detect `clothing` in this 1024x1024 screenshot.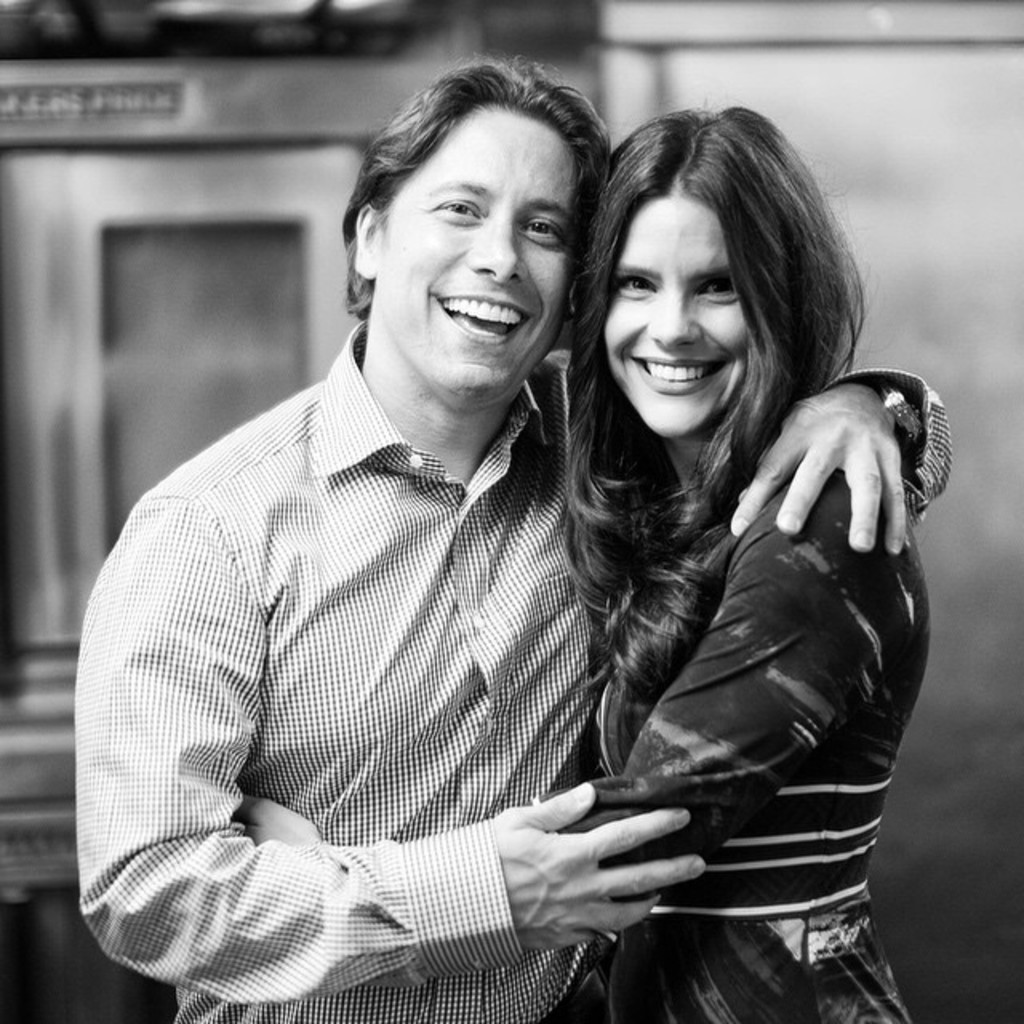
Detection: (x1=74, y1=318, x2=952, y2=1022).
